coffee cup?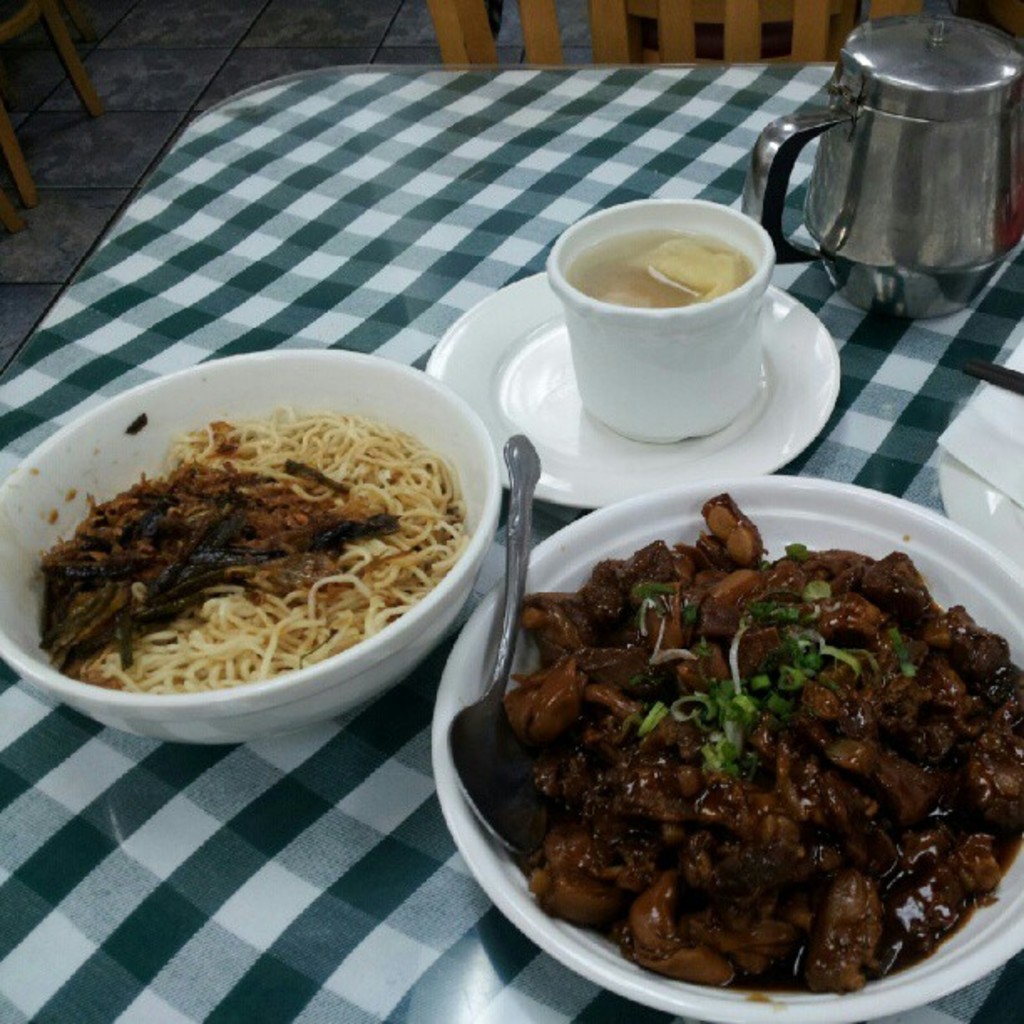
540/191/773/450
